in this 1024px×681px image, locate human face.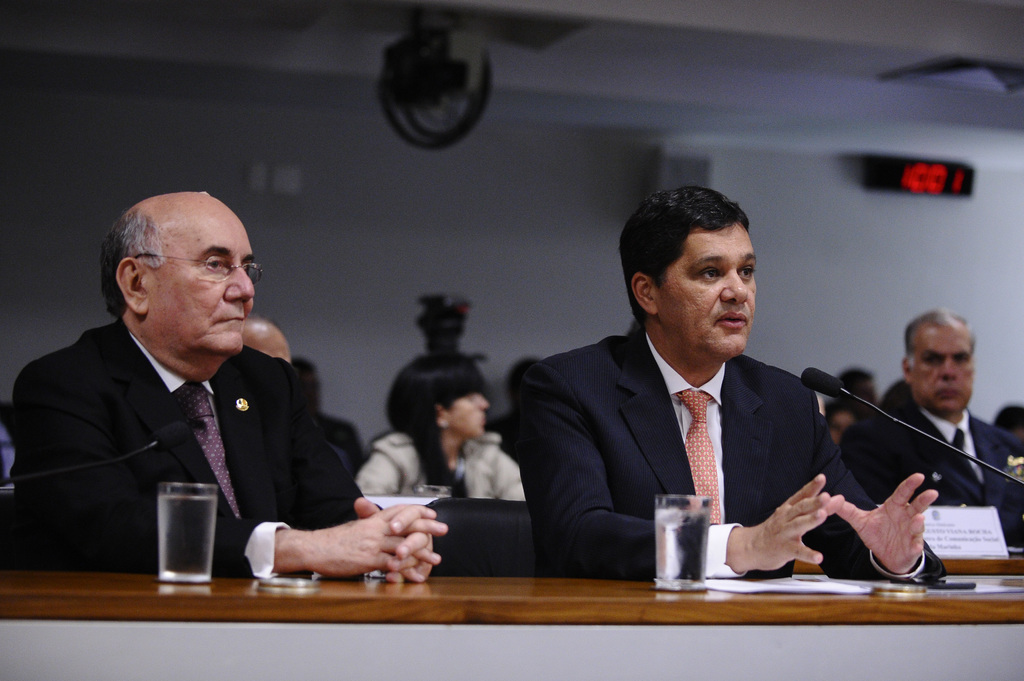
Bounding box: region(144, 196, 261, 360).
